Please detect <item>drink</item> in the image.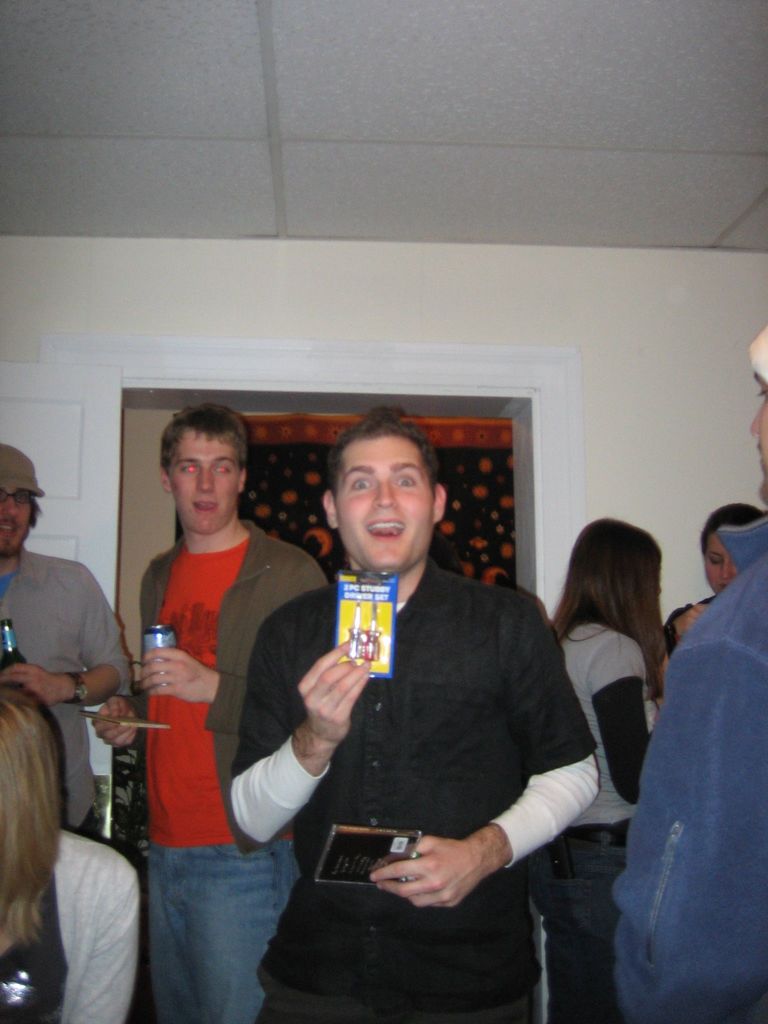
bbox=[144, 625, 179, 684].
